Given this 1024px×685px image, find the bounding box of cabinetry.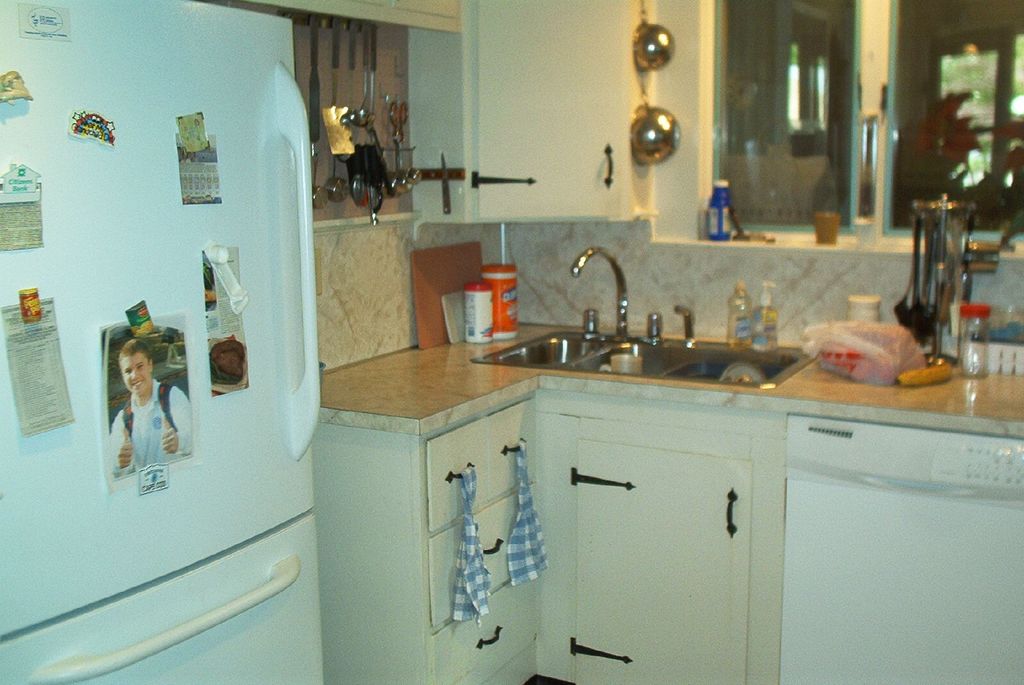
pyautogui.locateOnScreen(310, 312, 1023, 684).
